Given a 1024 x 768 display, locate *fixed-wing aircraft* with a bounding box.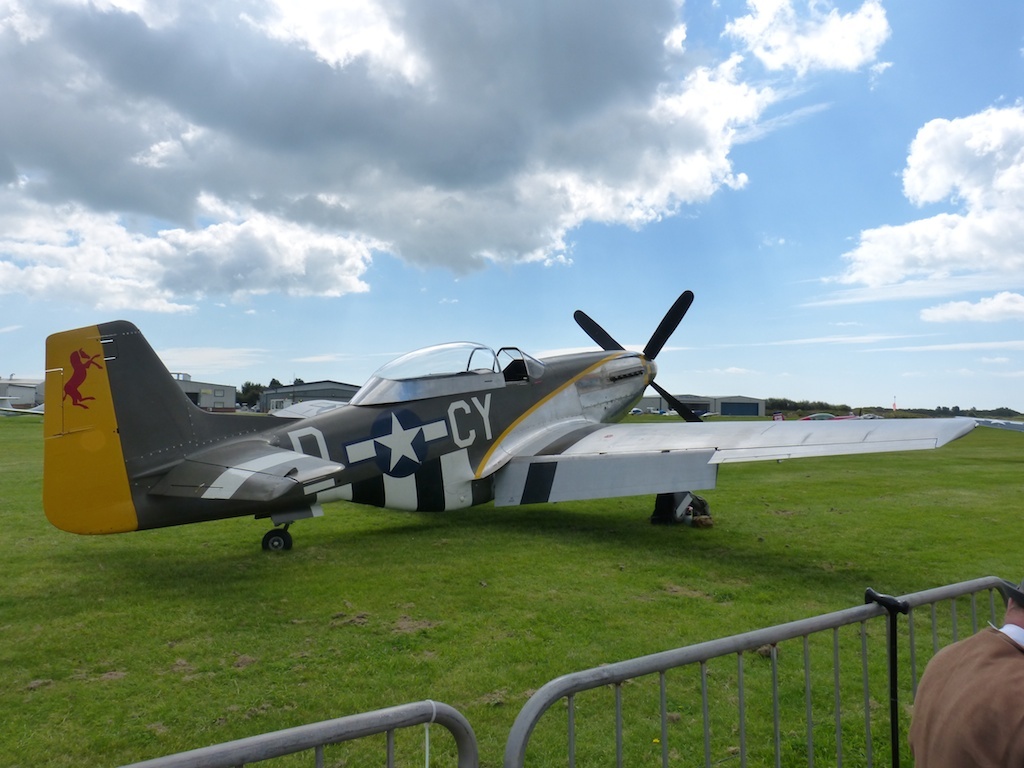
Located: [43,292,984,553].
